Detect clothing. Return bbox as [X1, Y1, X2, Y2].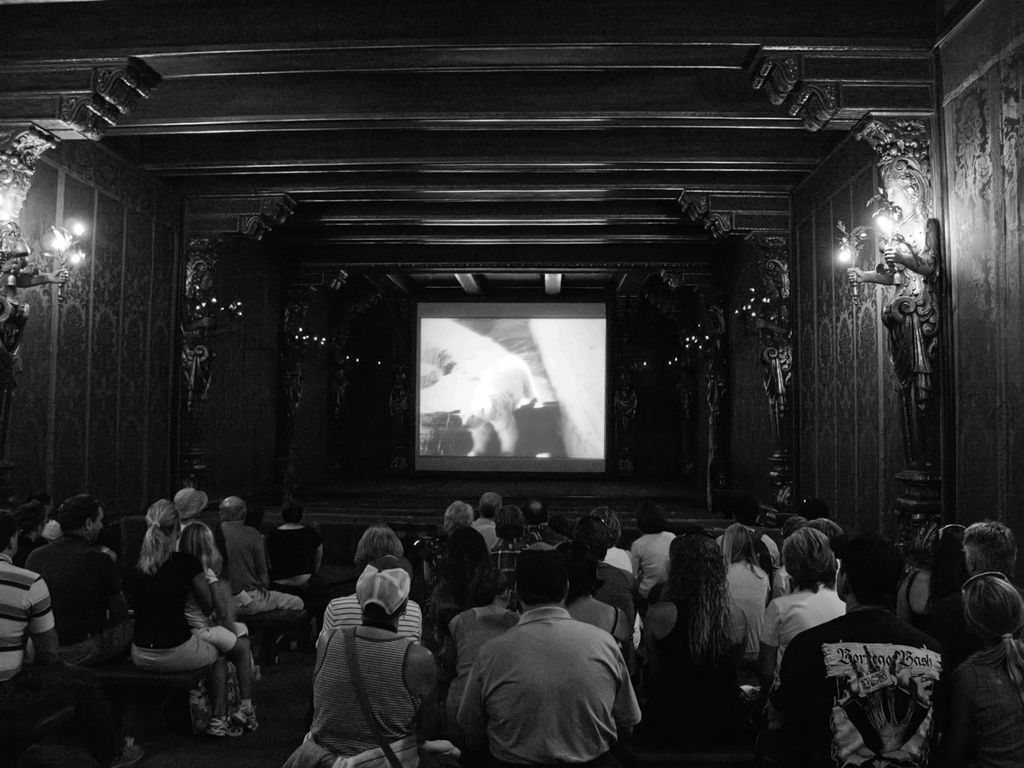
[632, 529, 678, 597].
